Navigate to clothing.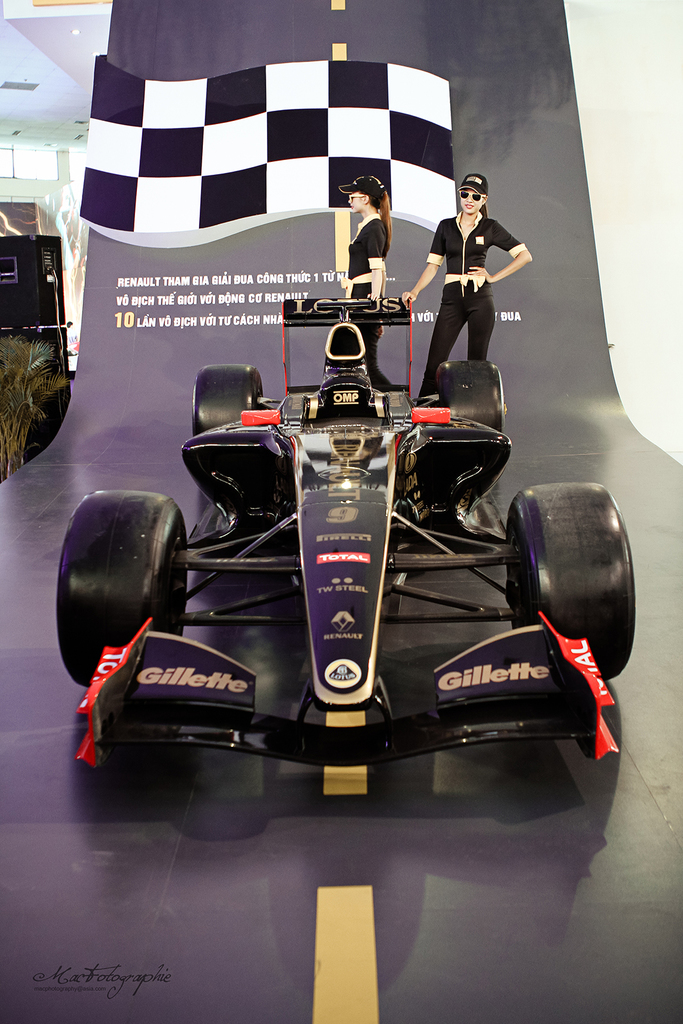
Navigation target: 428 183 526 369.
